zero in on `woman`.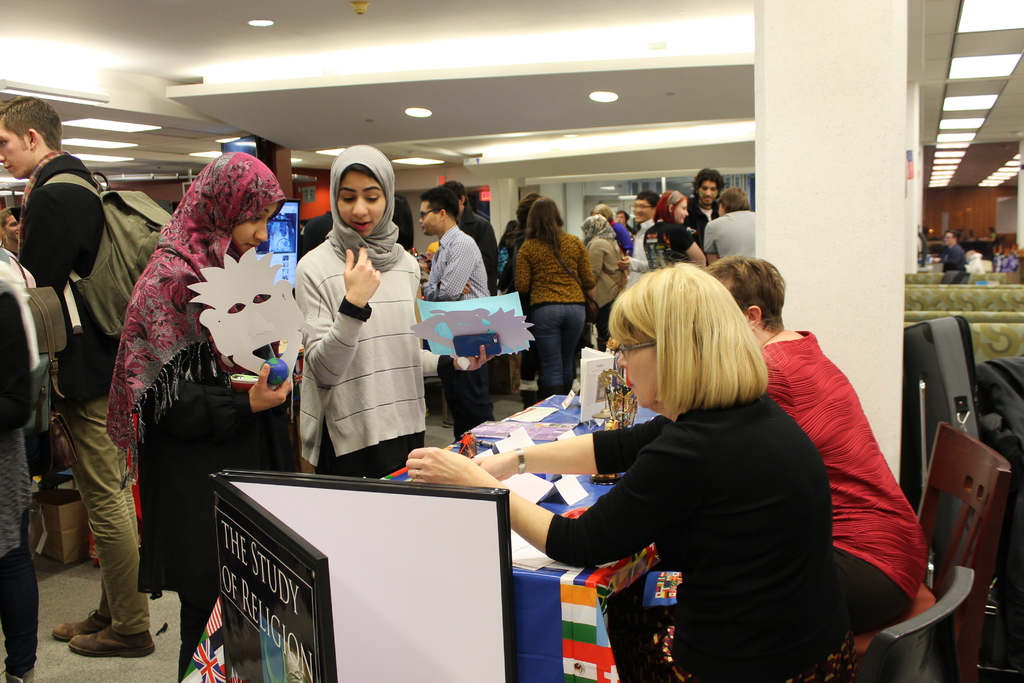
Zeroed in: left=505, top=192, right=599, bottom=402.
